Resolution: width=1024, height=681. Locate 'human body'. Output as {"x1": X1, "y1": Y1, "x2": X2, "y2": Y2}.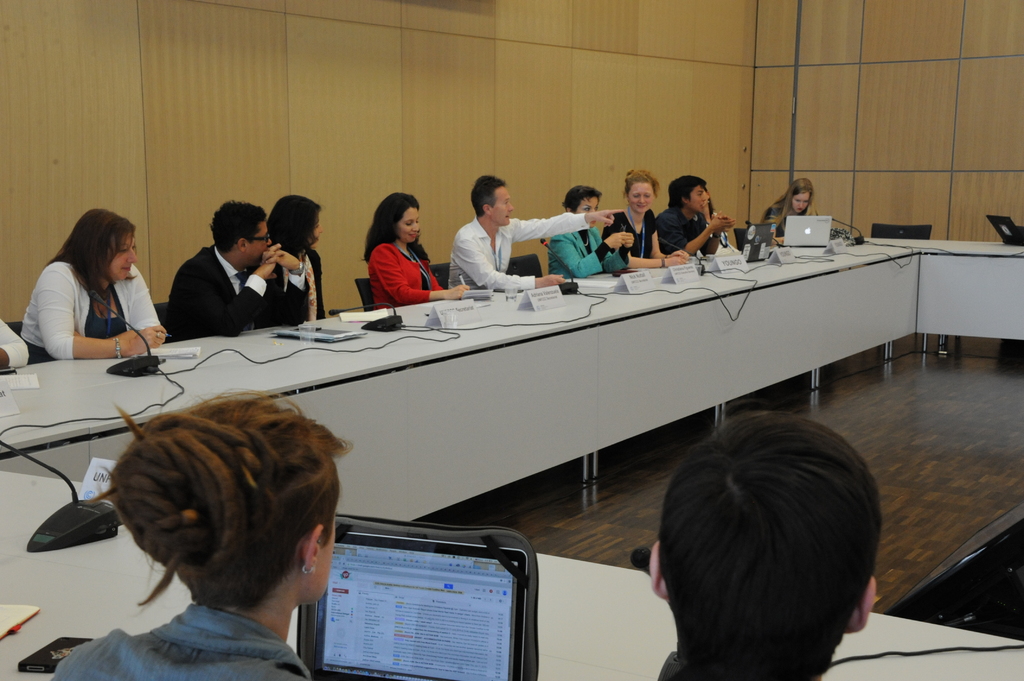
{"x1": 762, "y1": 178, "x2": 805, "y2": 239}.
